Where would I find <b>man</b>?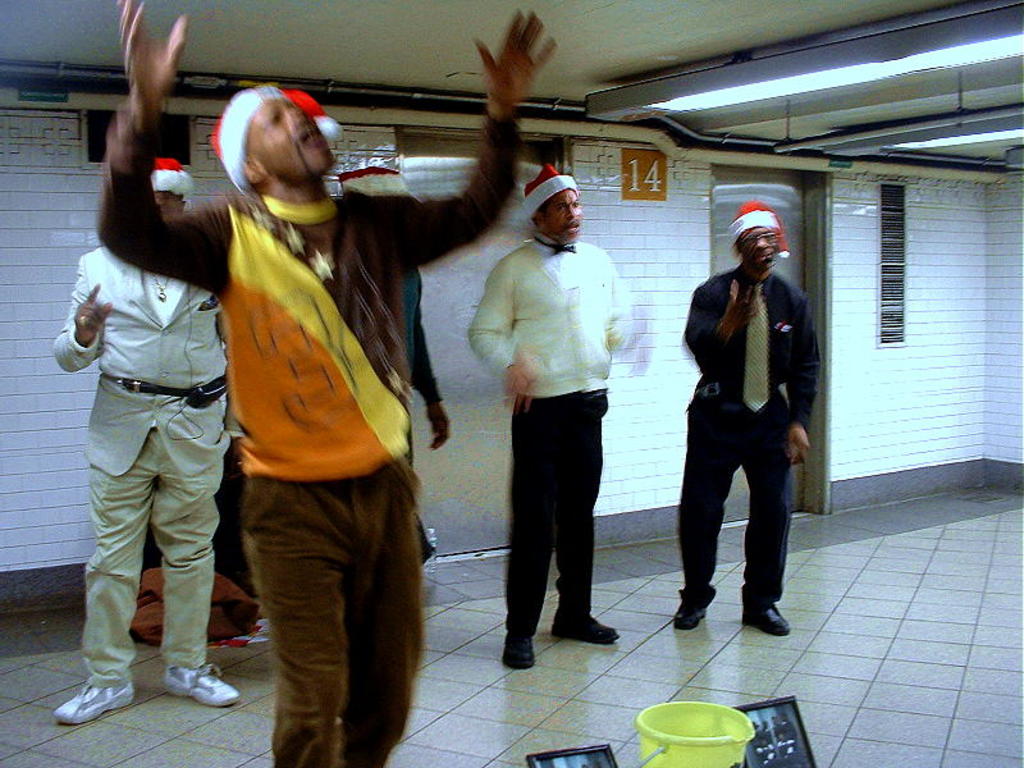
At box=[332, 161, 453, 563].
